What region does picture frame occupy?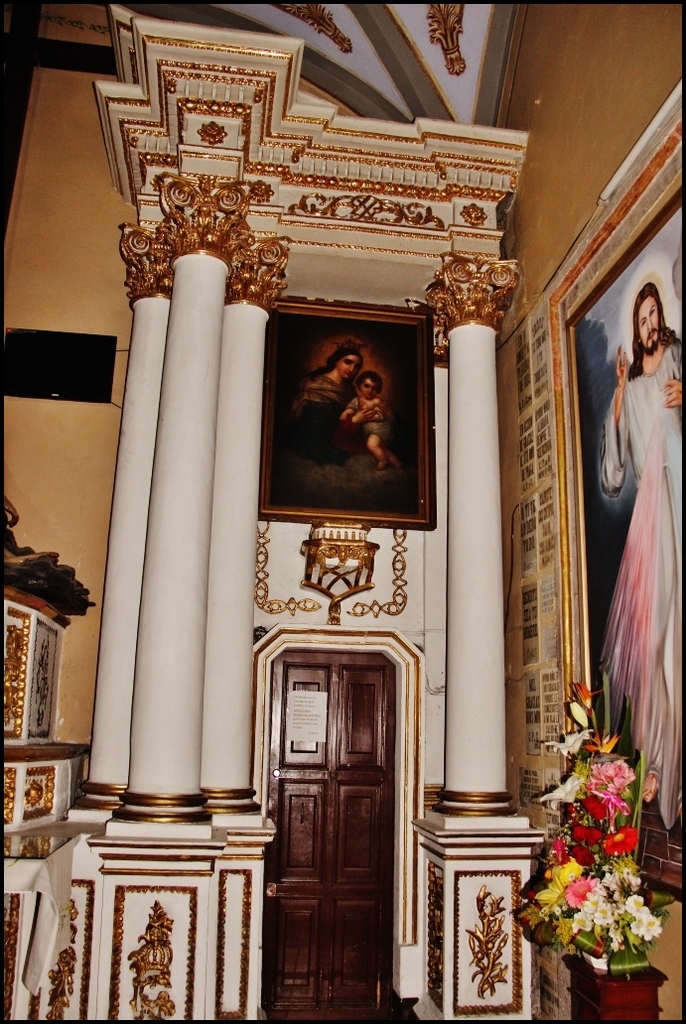
x1=244, y1=296, x2=451, y2=555.
